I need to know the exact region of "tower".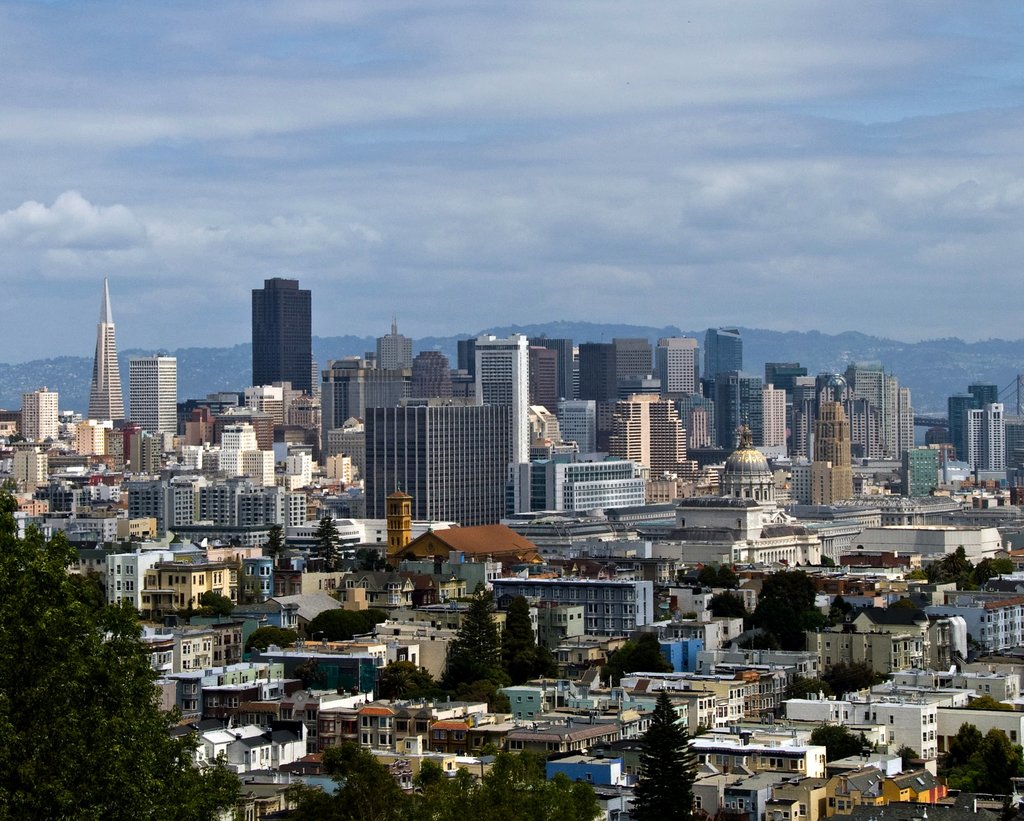
Region: (92, 280, 122, 421).
